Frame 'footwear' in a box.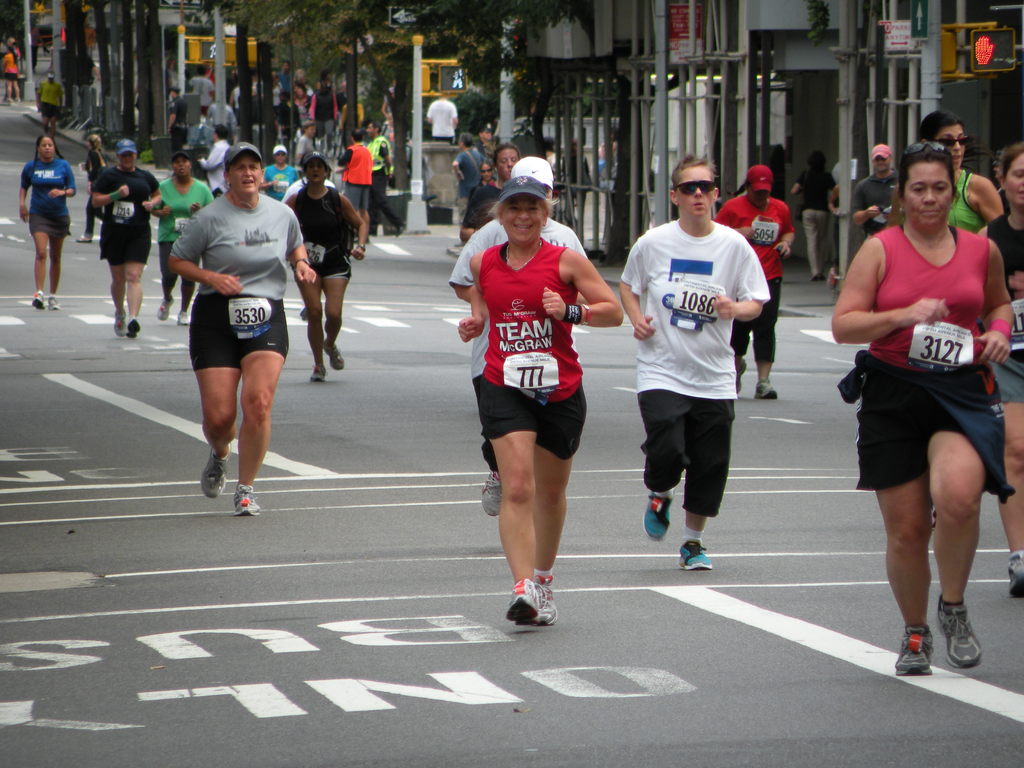
{"x1": 943, "y1": 594, "x2": 984, "y2": 667}.
